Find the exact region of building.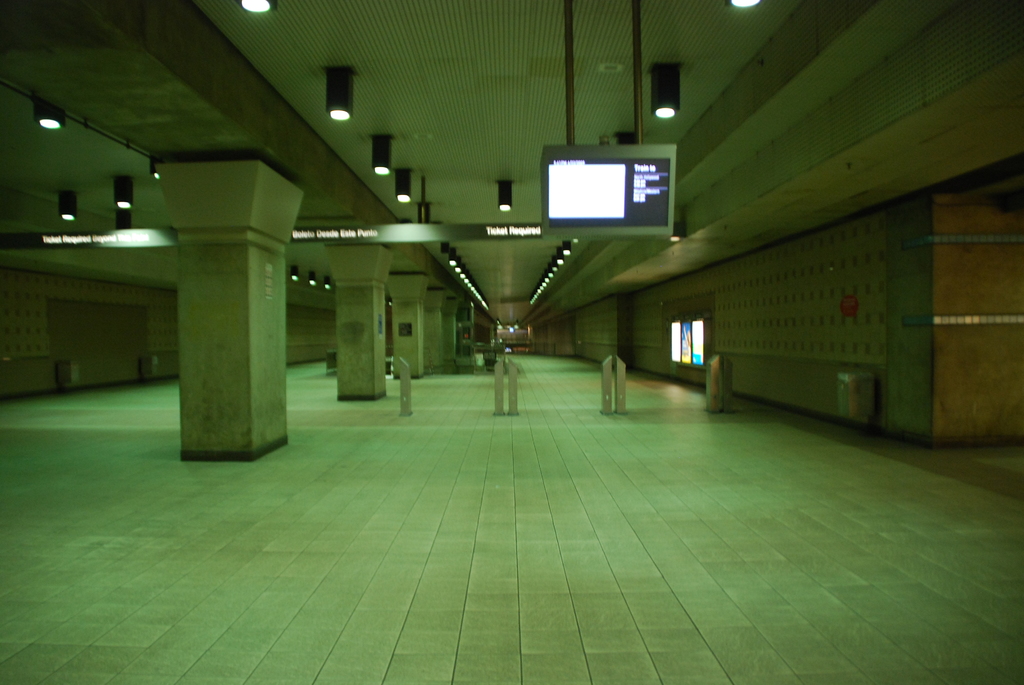
Exact region: [x1=0, y1=0, x2=1023, y2=684].
